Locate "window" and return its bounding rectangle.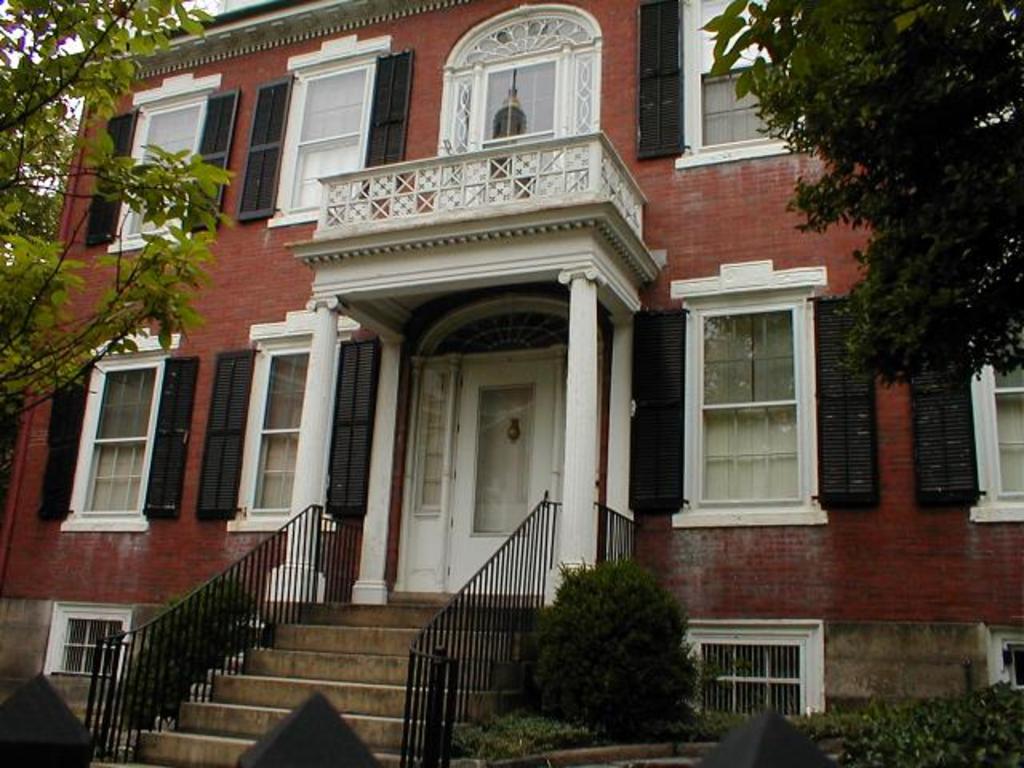
(192,307,382,533).
